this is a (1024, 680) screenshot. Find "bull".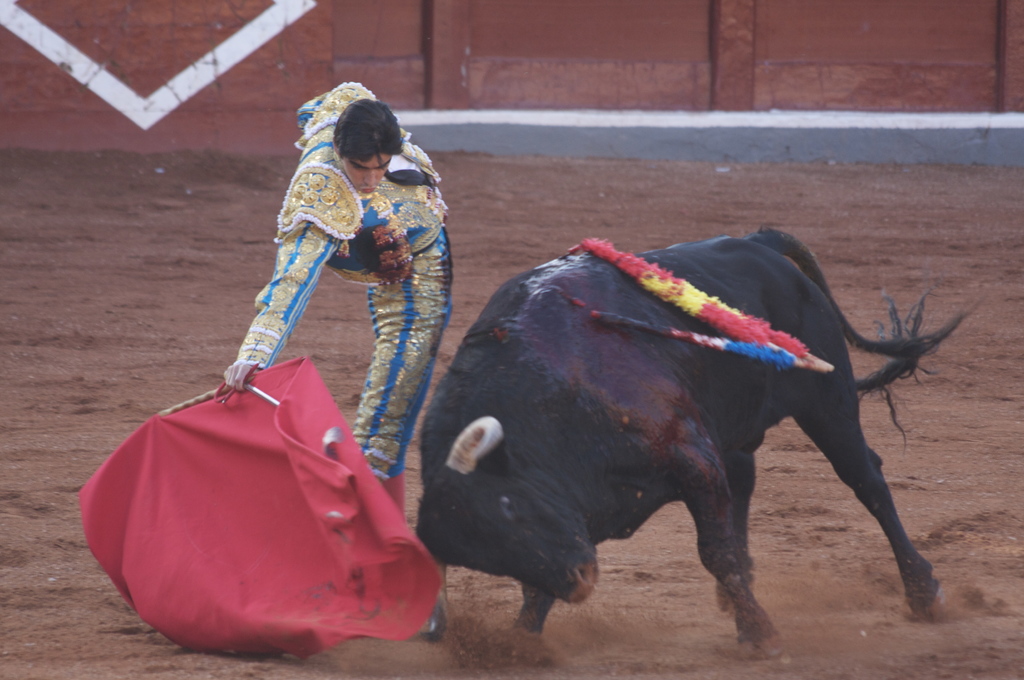
Bounding box: 413, 223, 970, 662.
